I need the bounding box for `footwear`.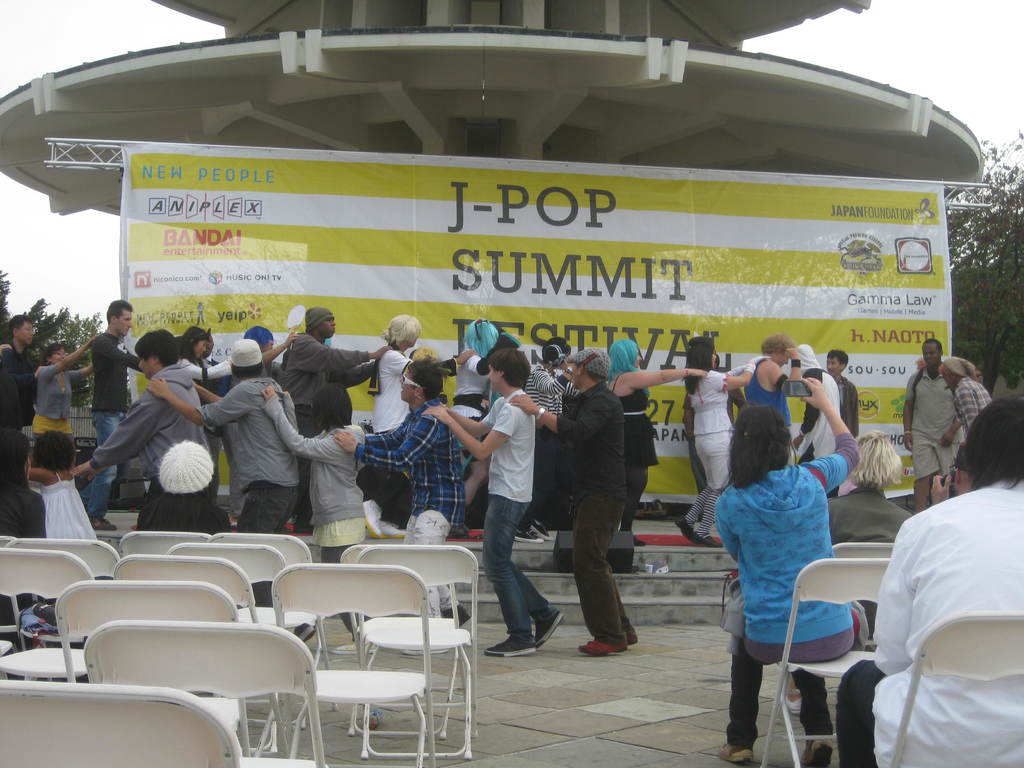
Here it is: BBox(536, 606, 565, 646).
